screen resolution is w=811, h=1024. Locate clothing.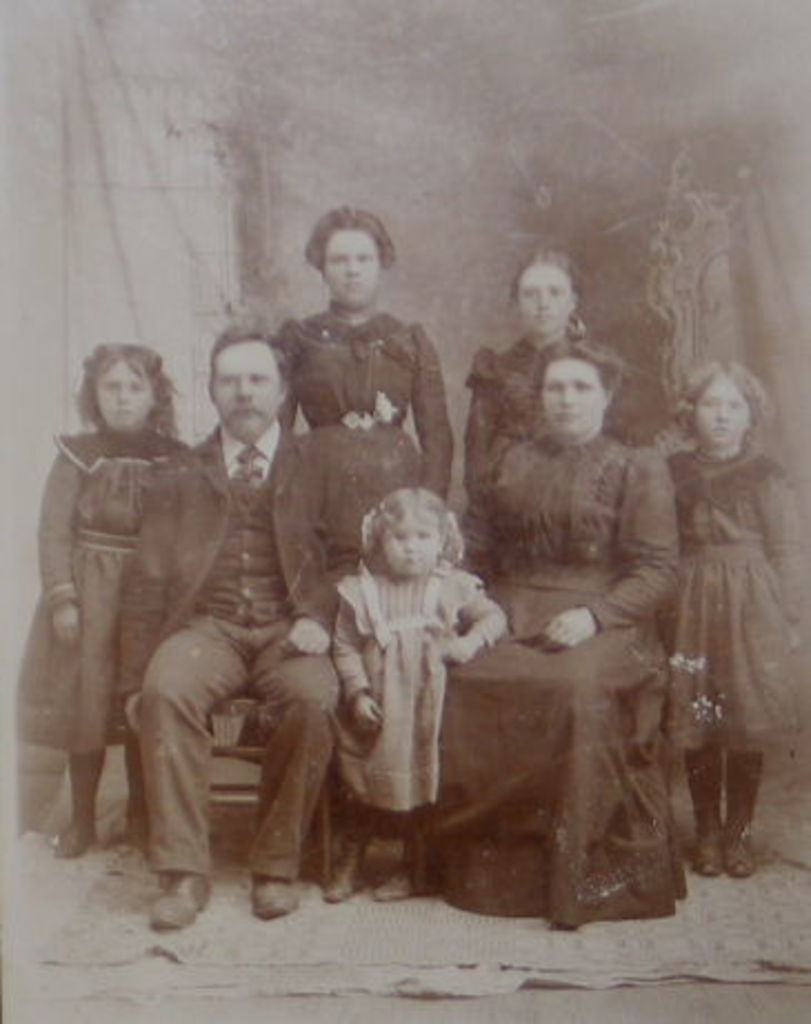
<region>458, 338, 655, 531</region>.
